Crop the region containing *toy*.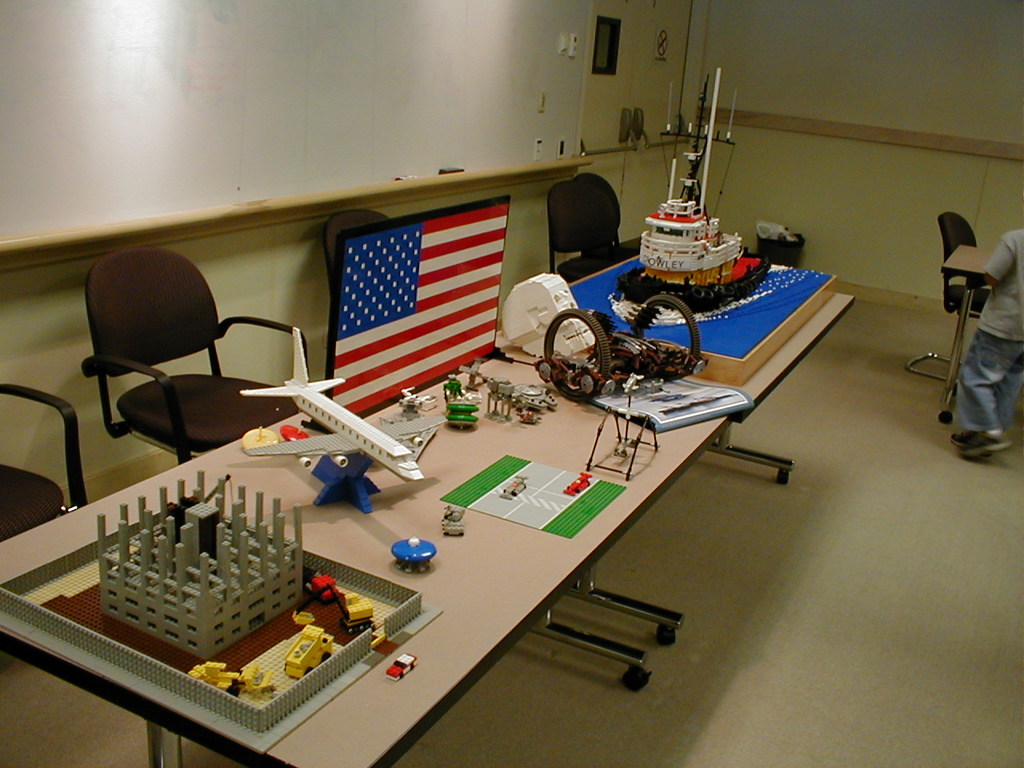
Crop region: (x1=509, y1=383, x2=562, y2=422).
